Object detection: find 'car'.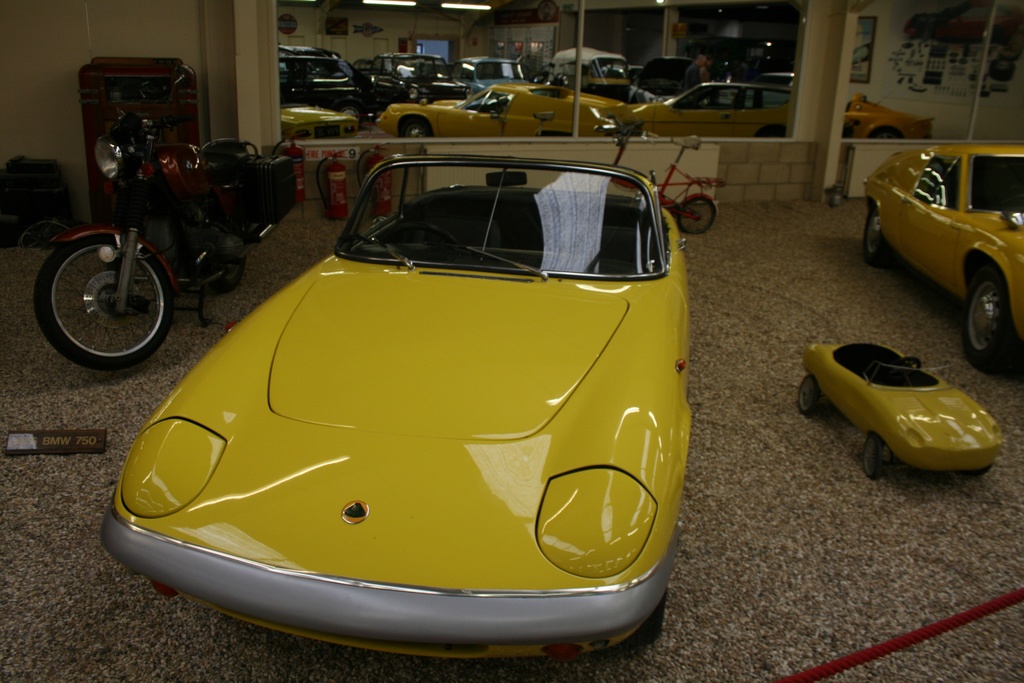
box=[796, 336, 1005, 478].
